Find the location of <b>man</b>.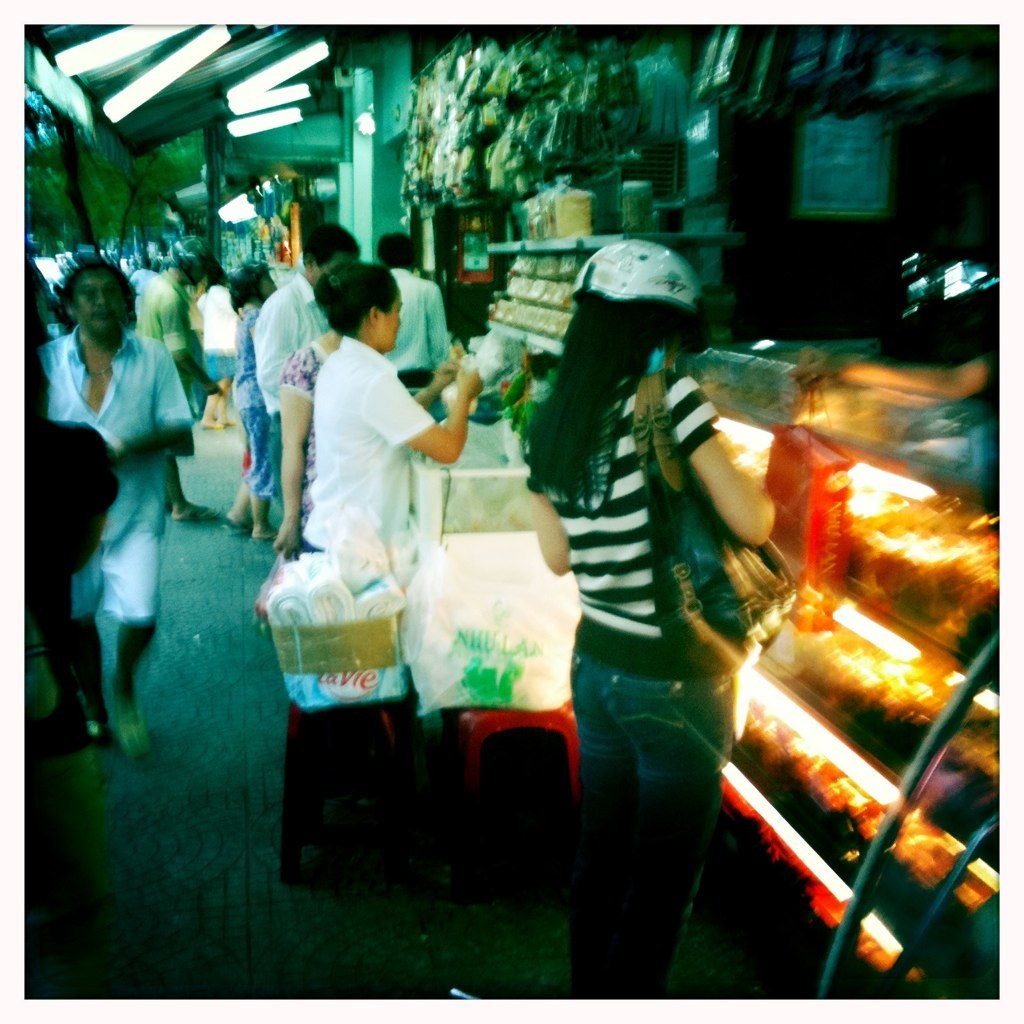
Location: (49, 263, 196, 785).
